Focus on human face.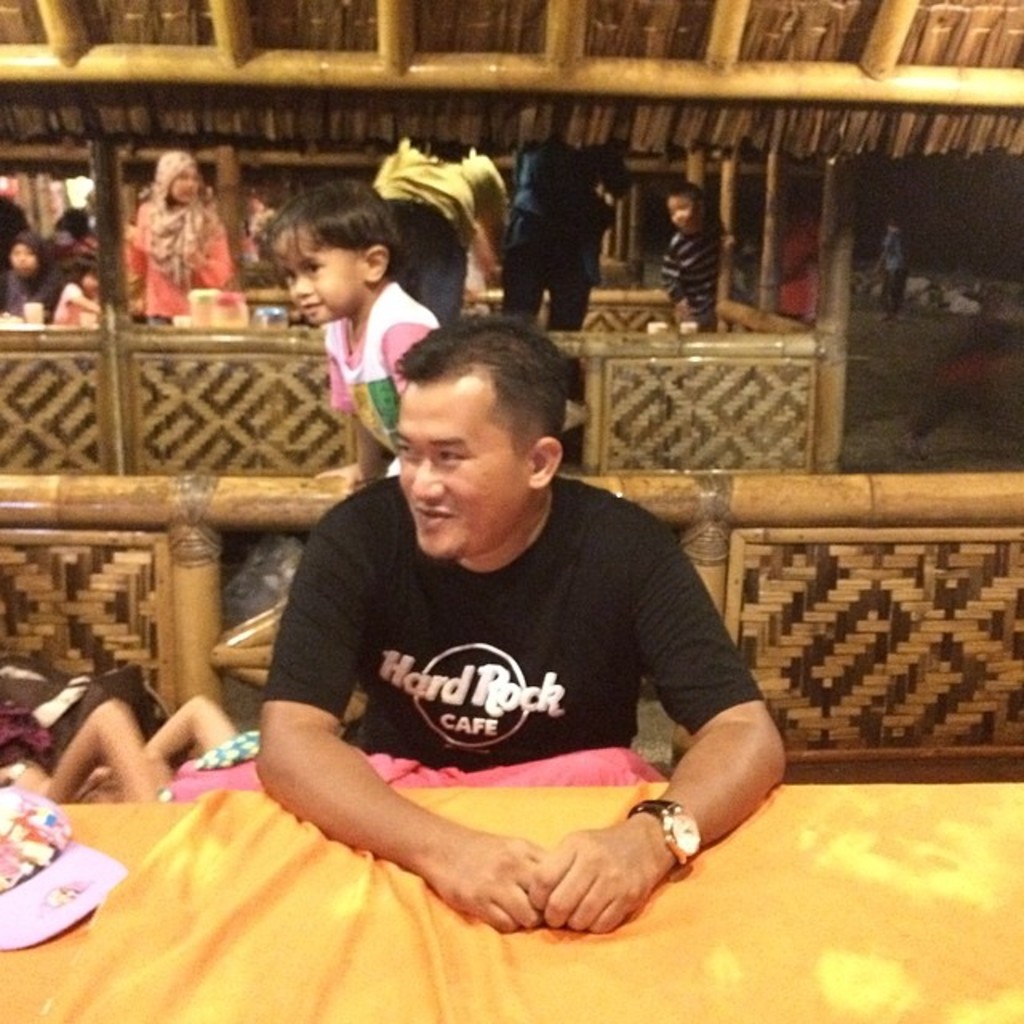
Focused at 10 238 40 278.
